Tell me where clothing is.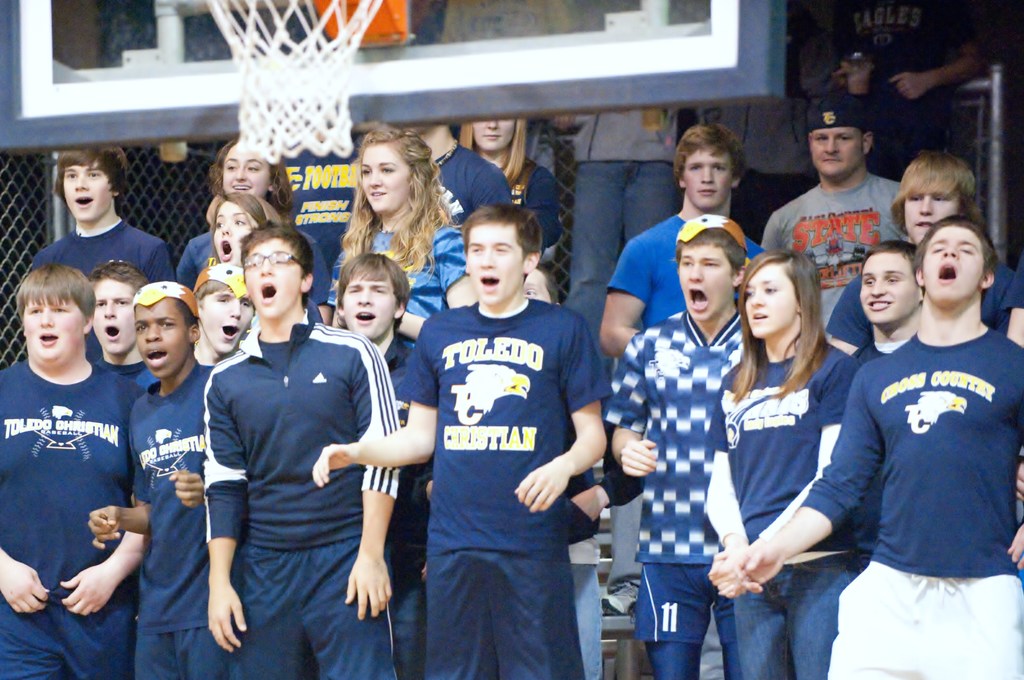
clothing is at 202, 332, 401, 533.
